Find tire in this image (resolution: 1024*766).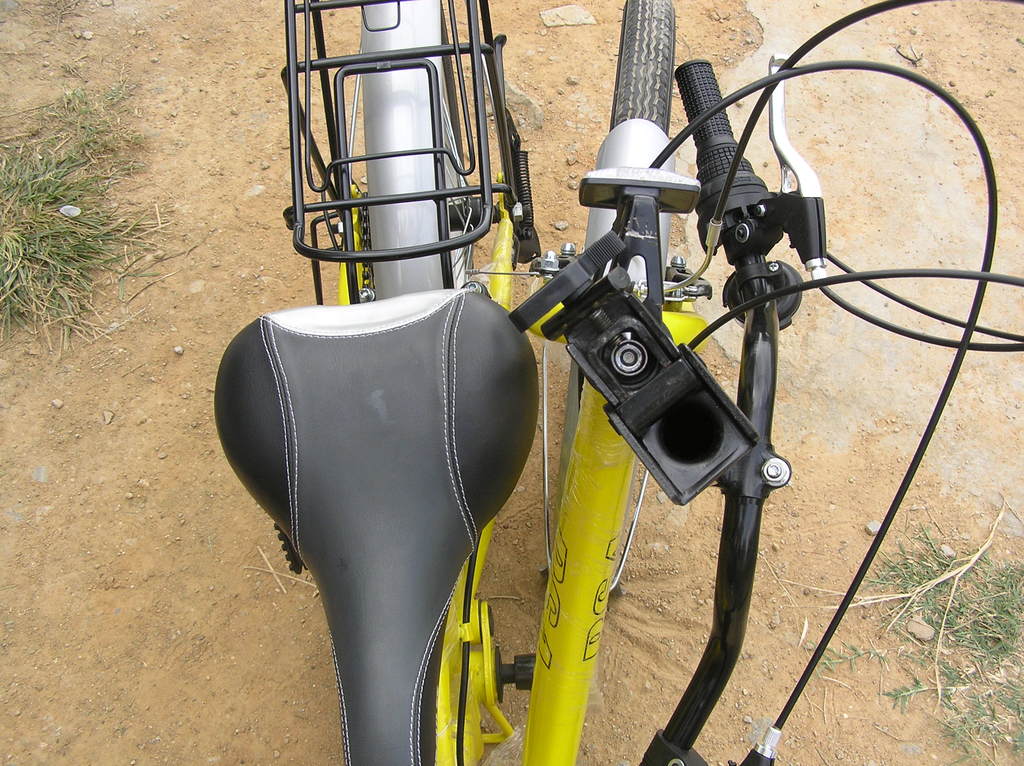
608,0,671,137.
